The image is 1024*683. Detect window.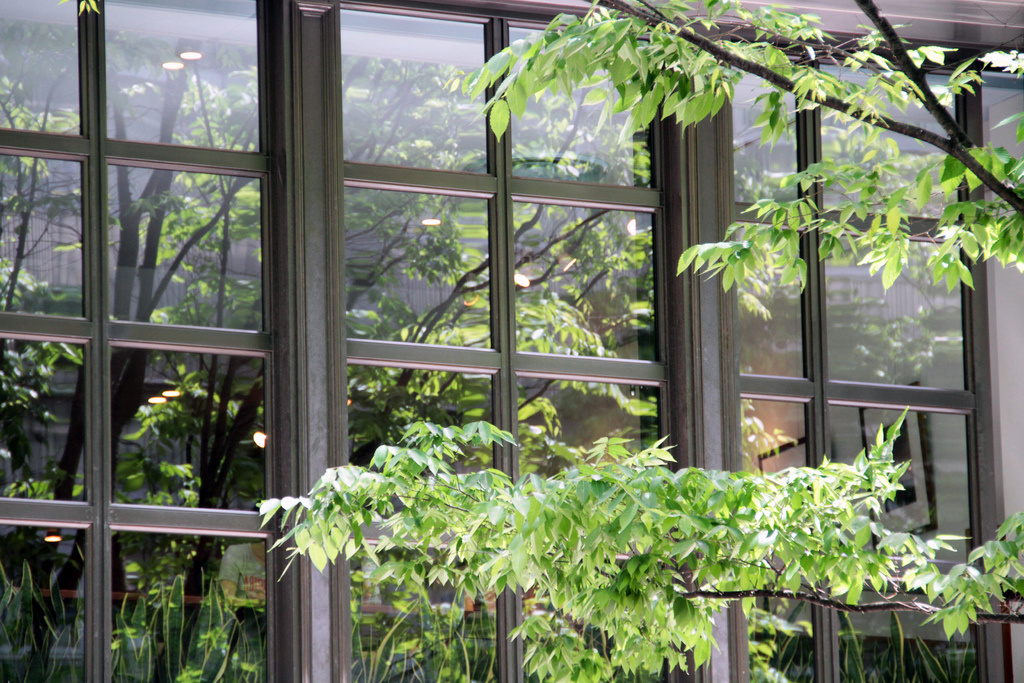
Detection: 0/0/1014/682.
